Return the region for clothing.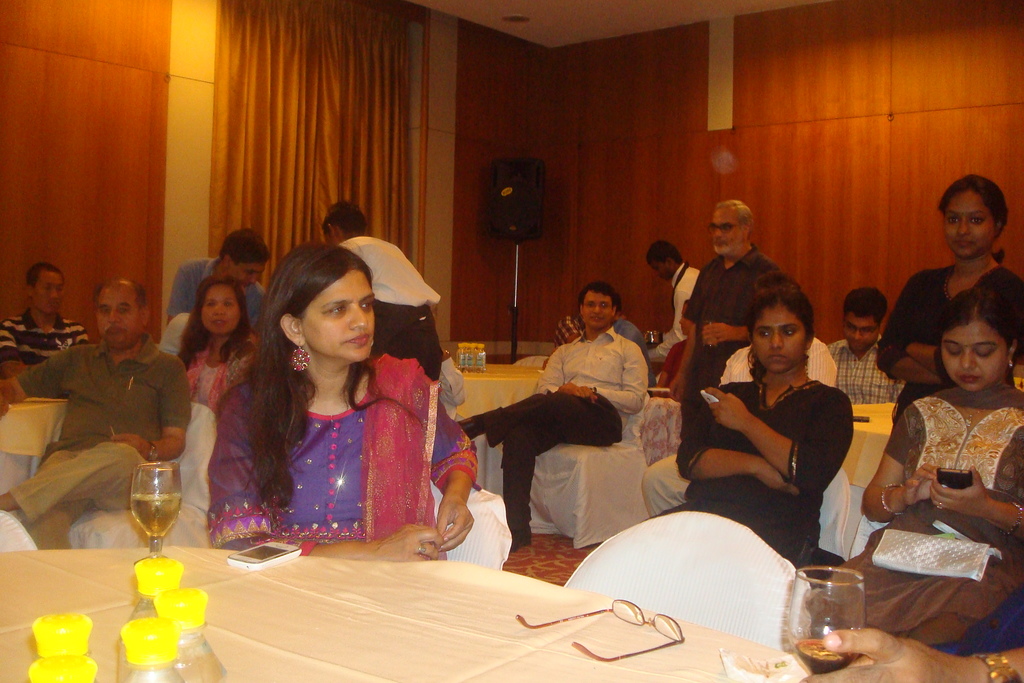
(874,263,1023,432).
